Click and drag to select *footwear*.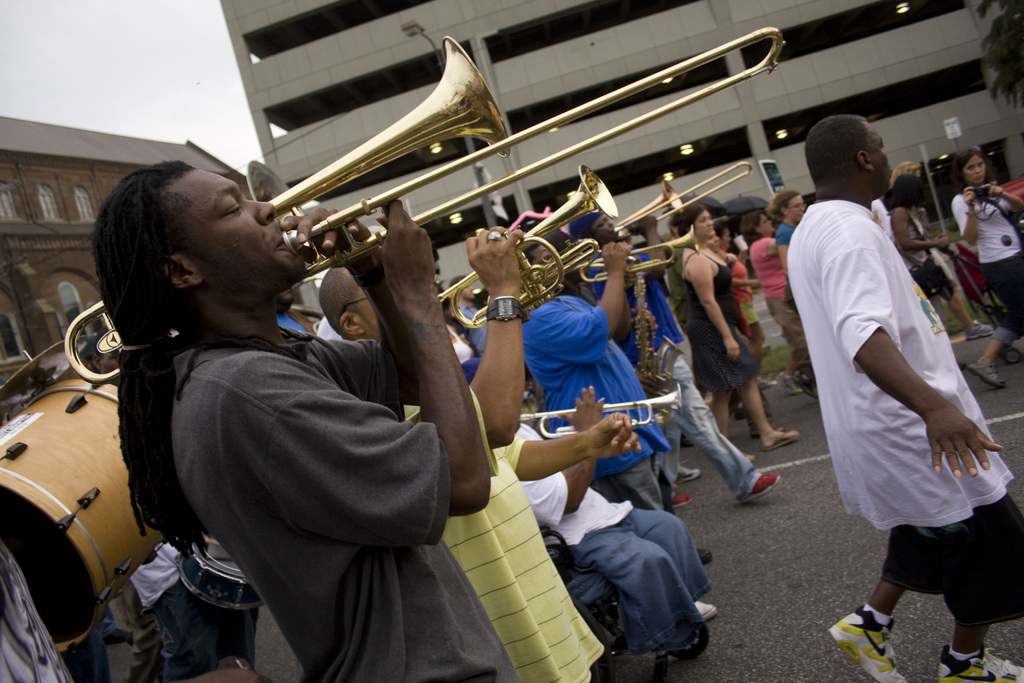
Selection: bbox=(797, 372, 821, 396).
